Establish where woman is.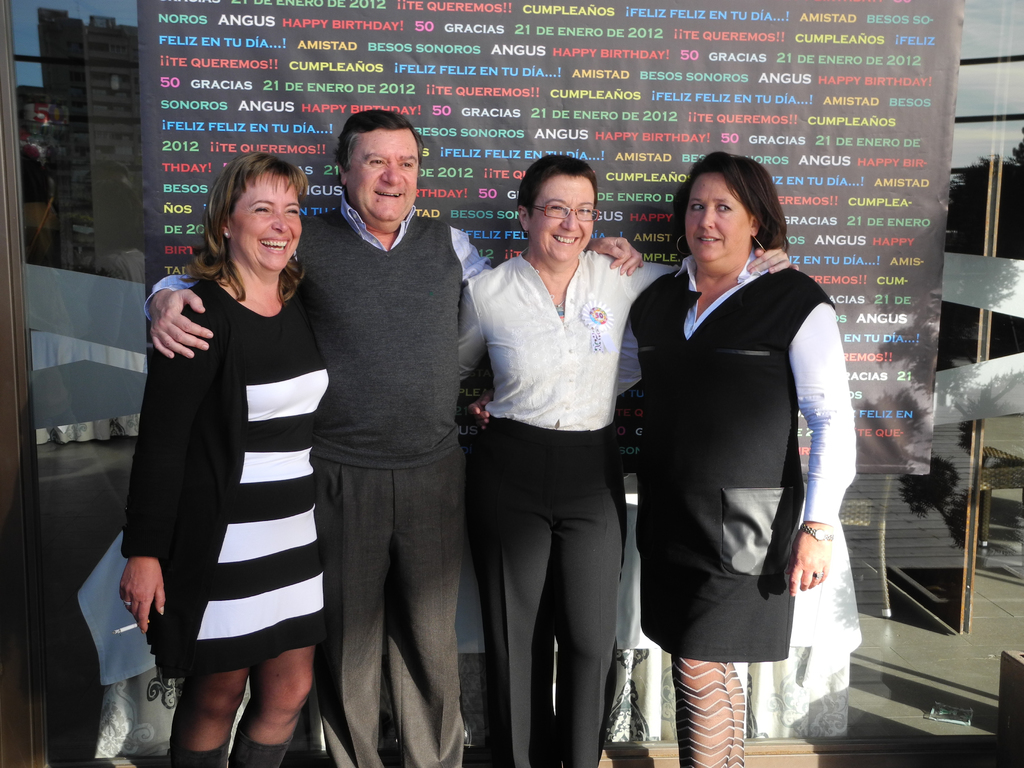
Established at 622:144:865:767.
